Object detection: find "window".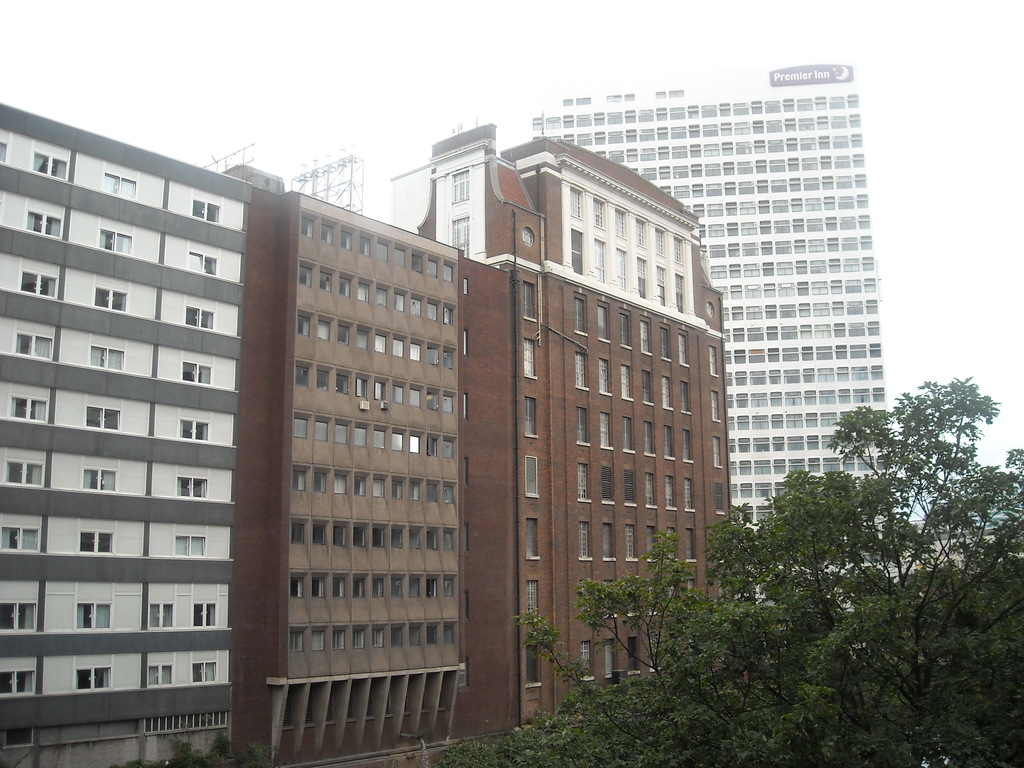
578,464,589,500.
